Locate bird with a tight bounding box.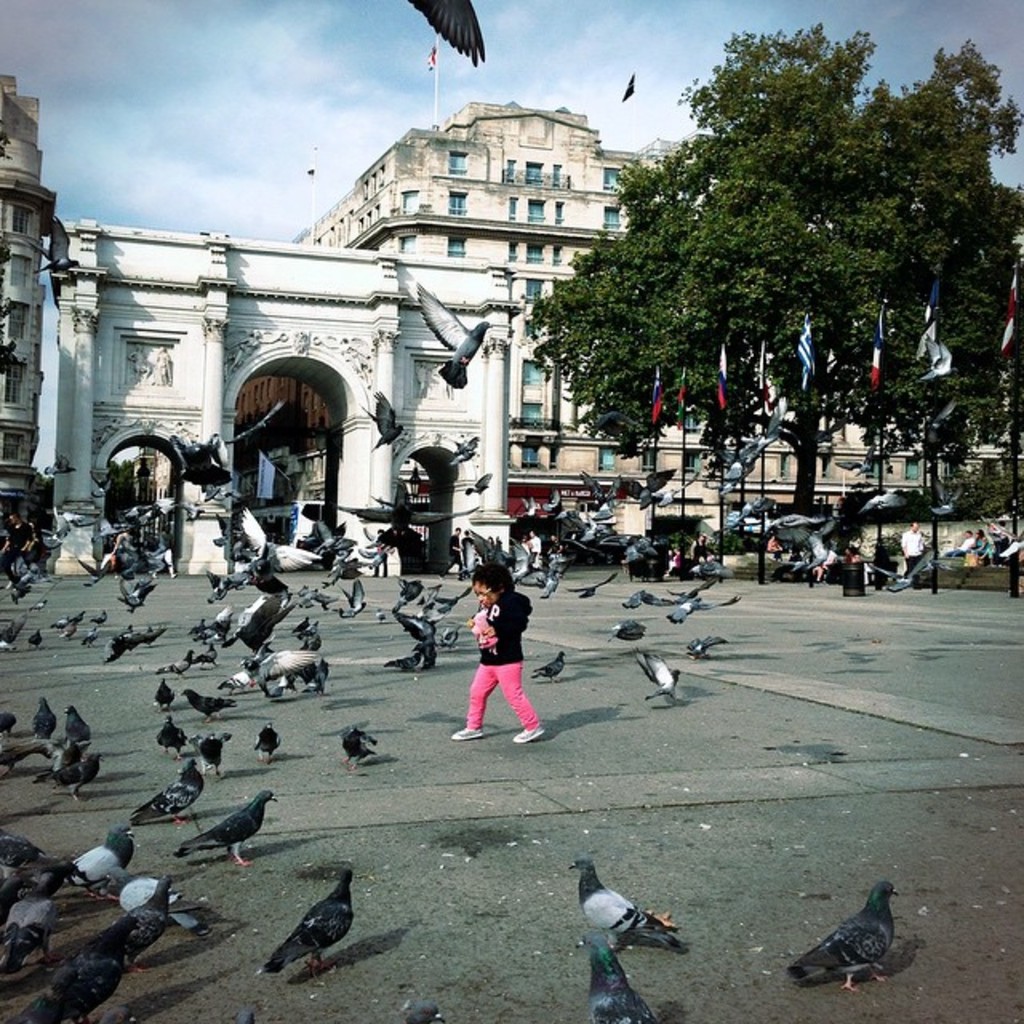
(x1=658, y1=475, x2=699, y2=504).
